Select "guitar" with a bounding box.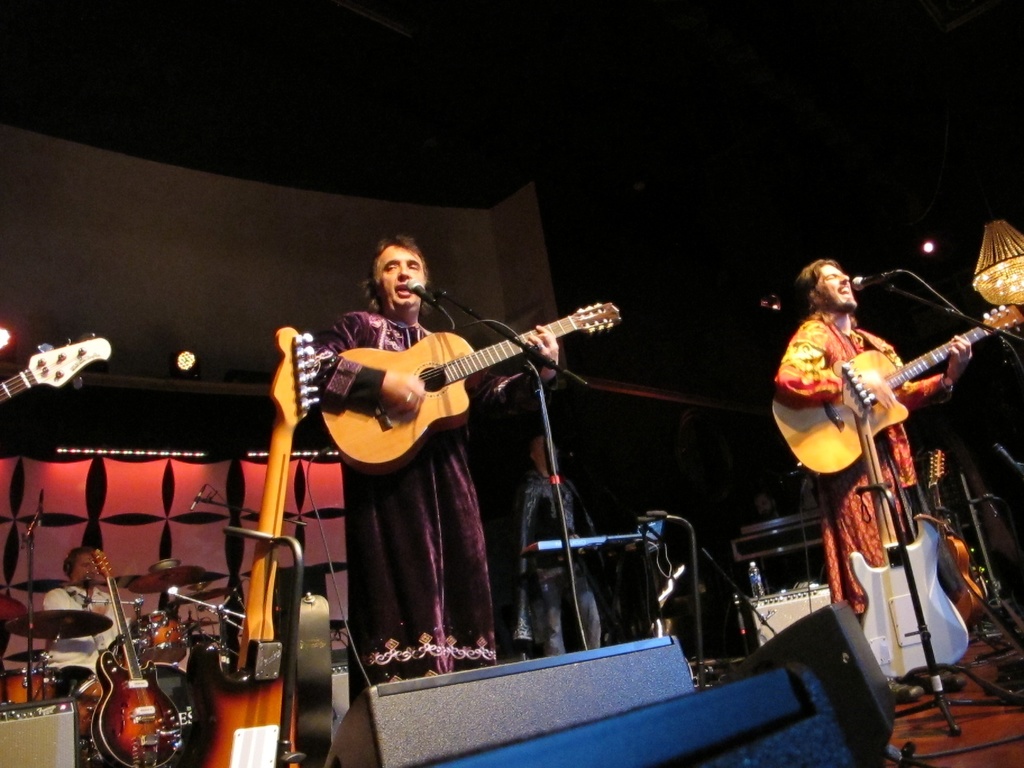
(85,541,189,767).
